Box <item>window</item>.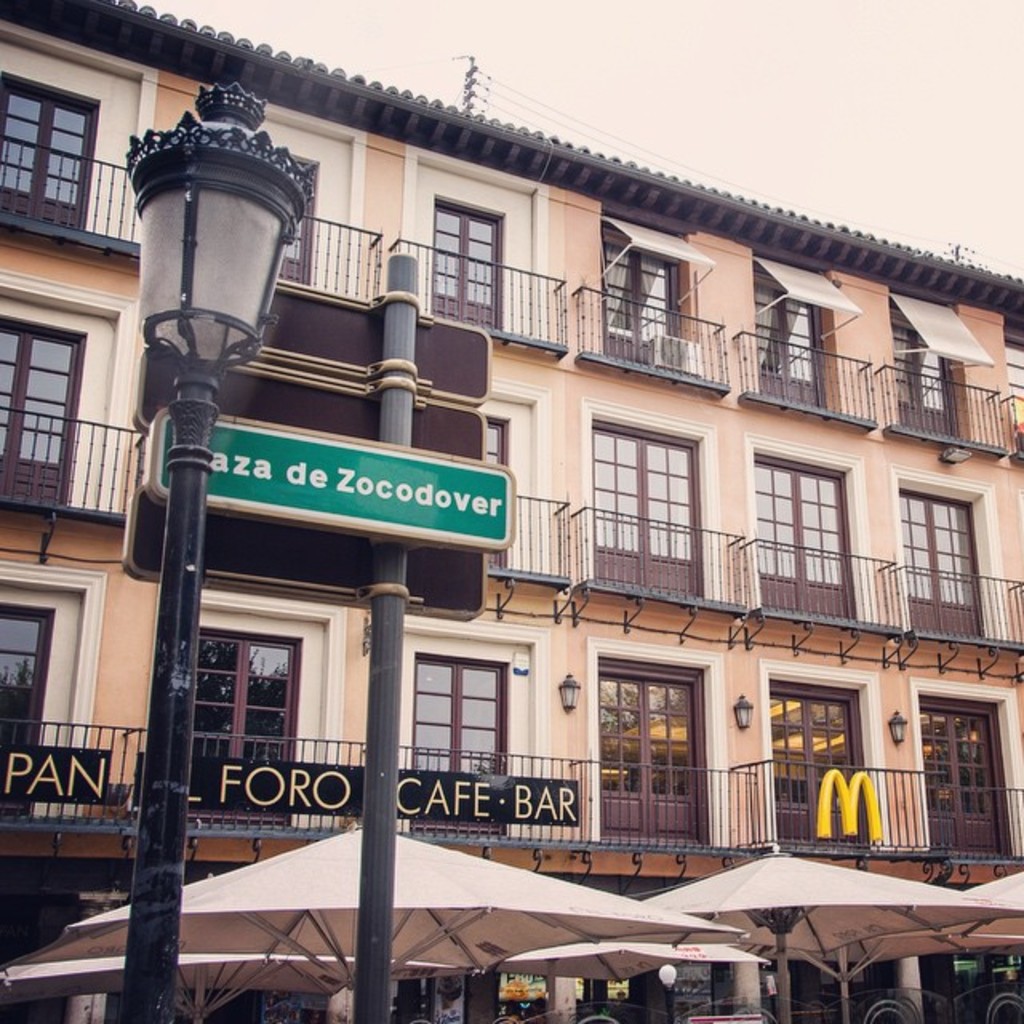
(426,198,518,334).
